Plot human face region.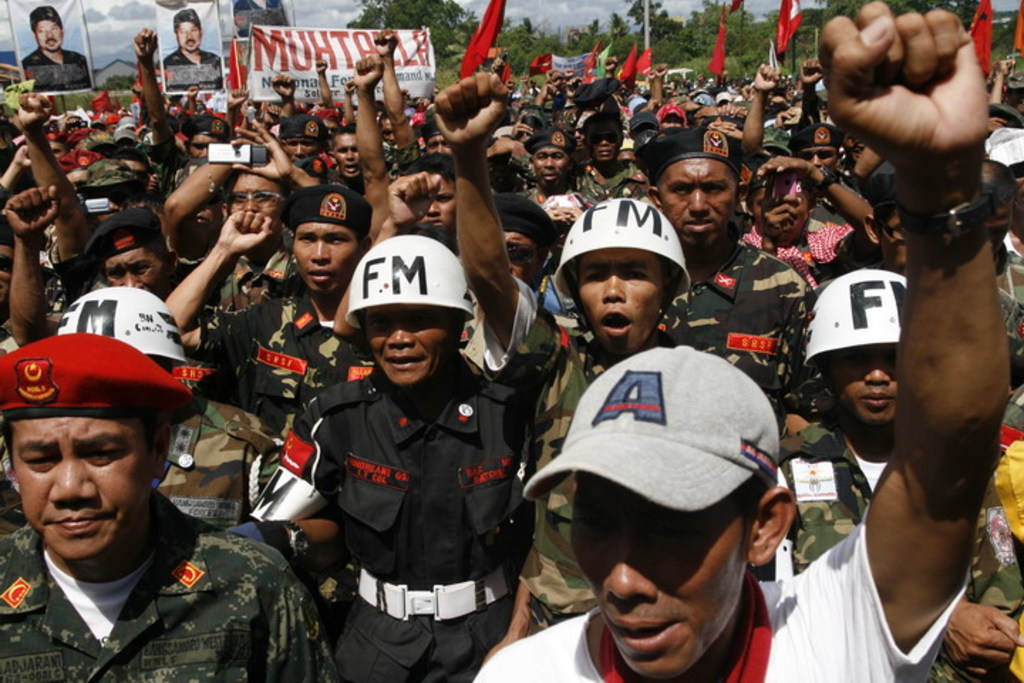
Plotted at select_region(585, 118, 614, 158).
